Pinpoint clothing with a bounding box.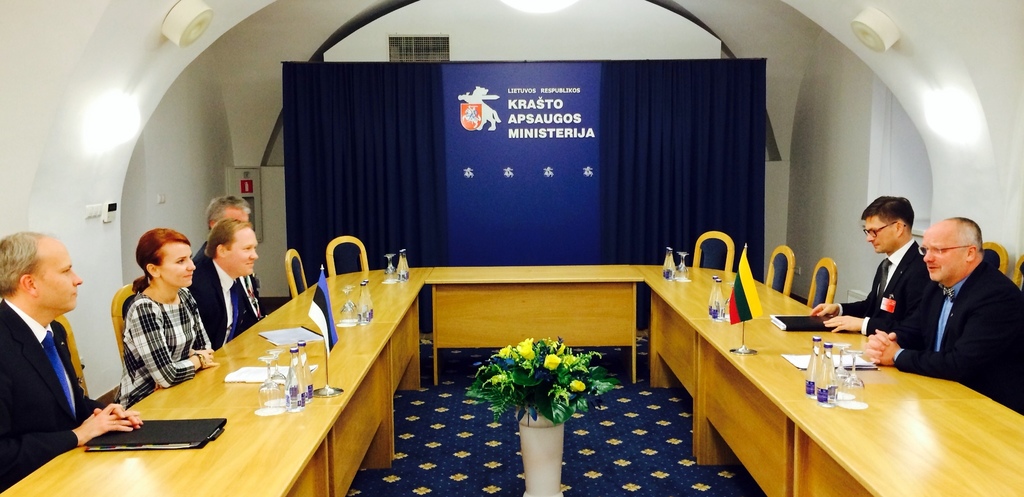
[x1=191, y1=259, x2=257, y2=351].
